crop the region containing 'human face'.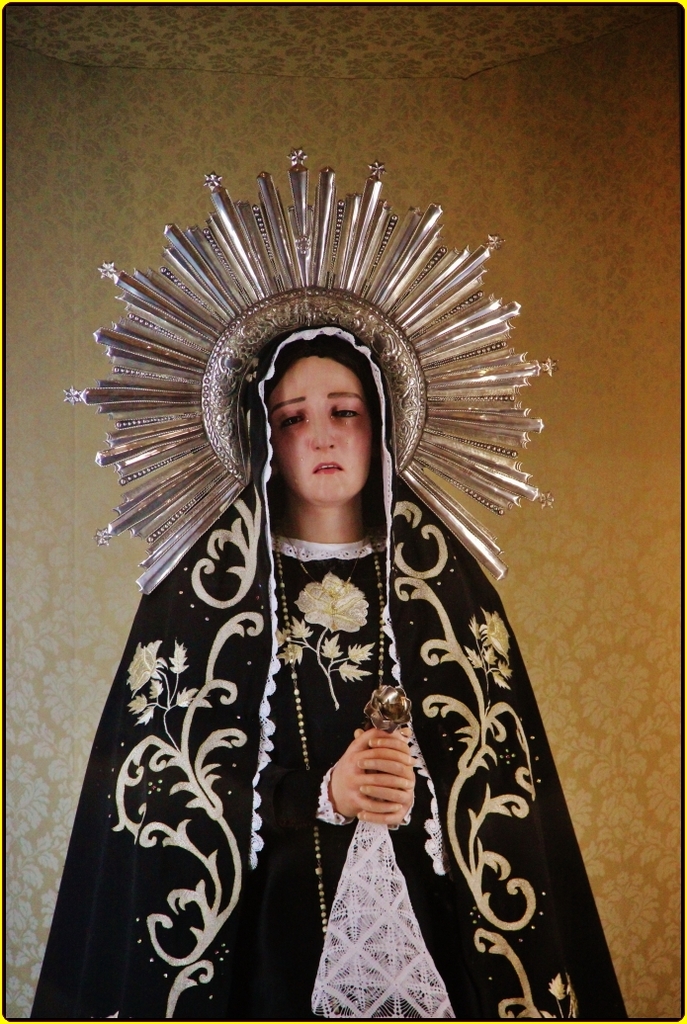
Crop region: [272, 358, 372, 507].
